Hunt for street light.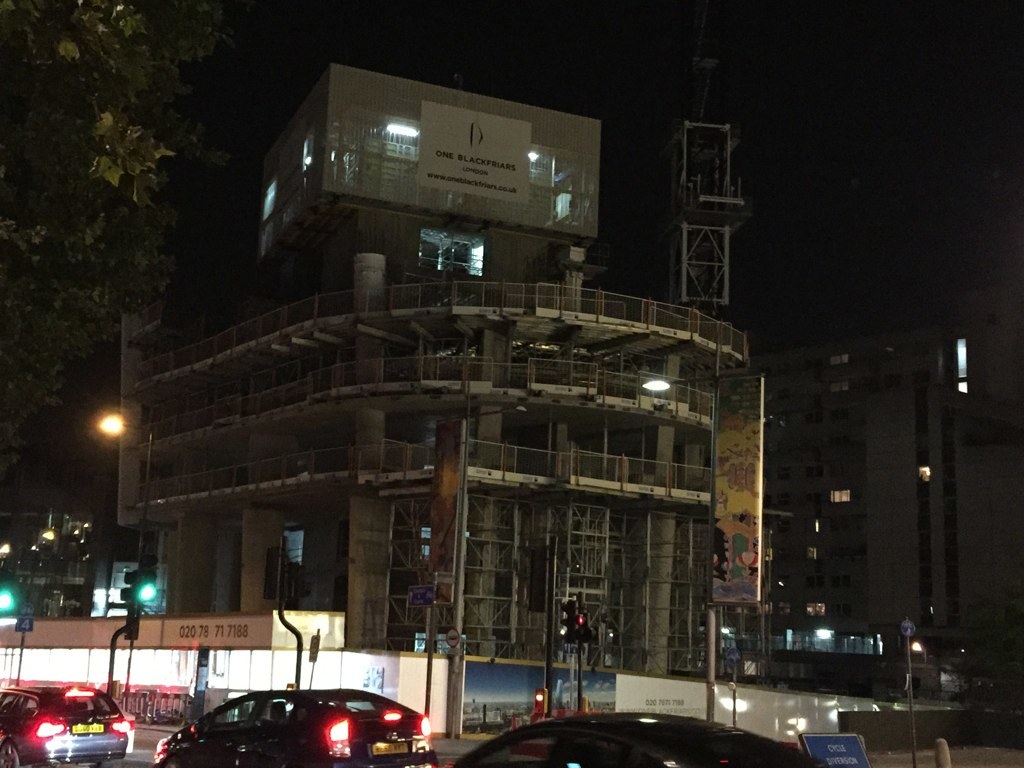
Hunted down at 639, 351, 849, 739.
